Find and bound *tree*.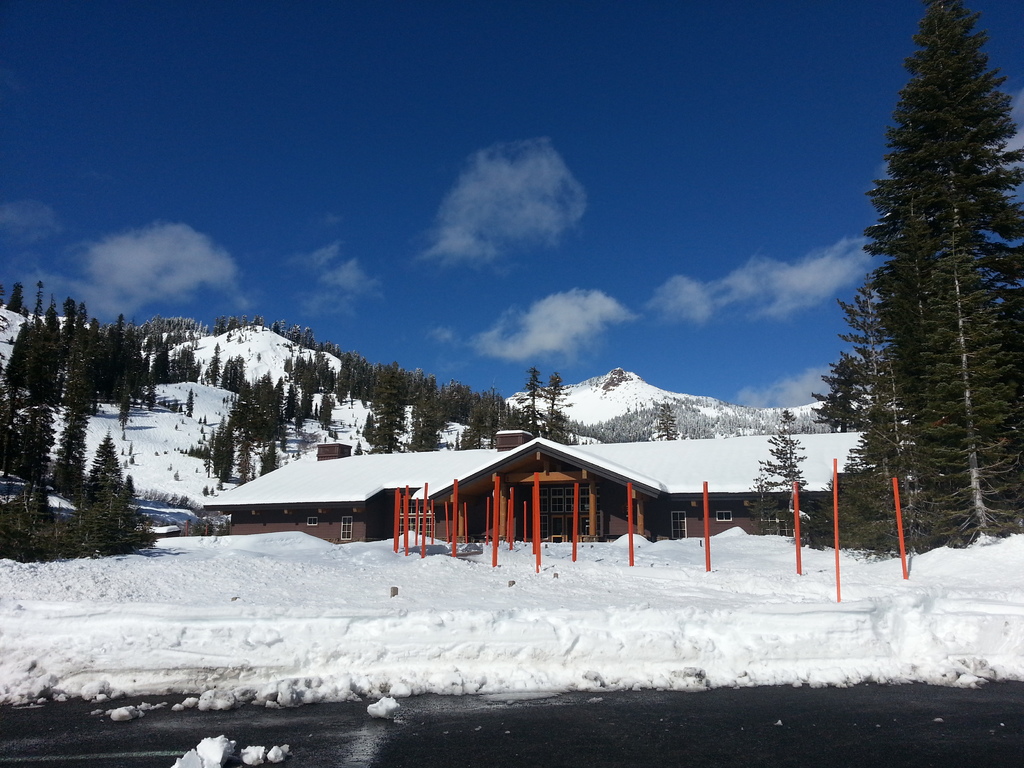
Bound: (29, 281, 50, 321).
